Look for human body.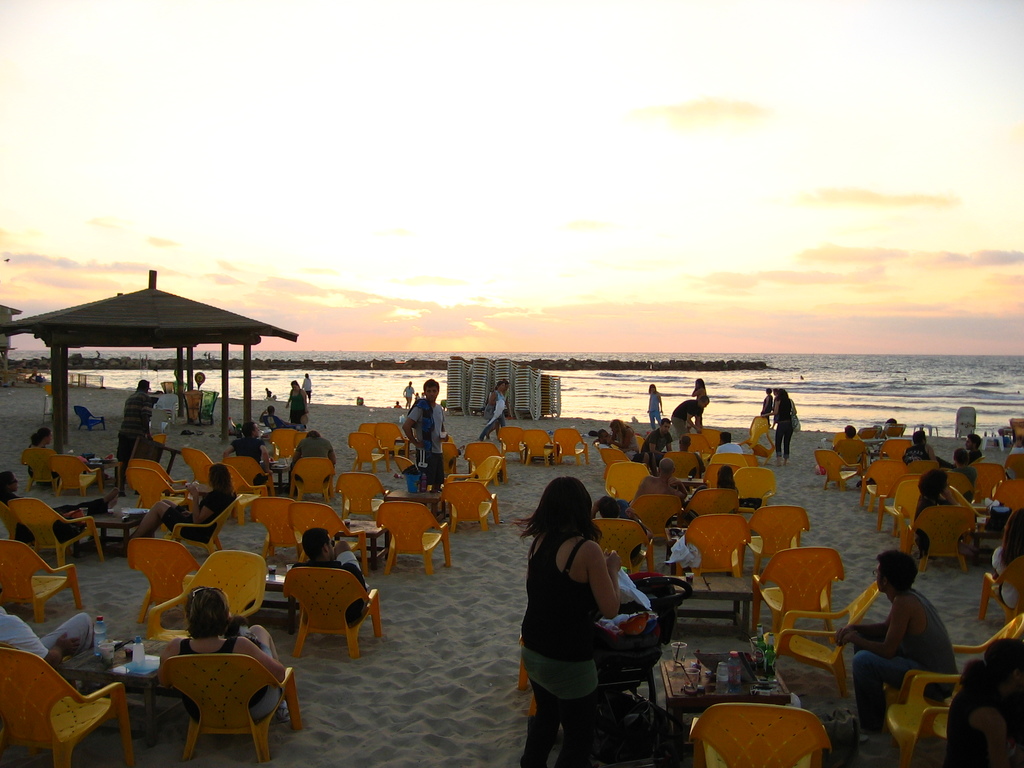
Found: BBox(642, 424, 668, 463).
